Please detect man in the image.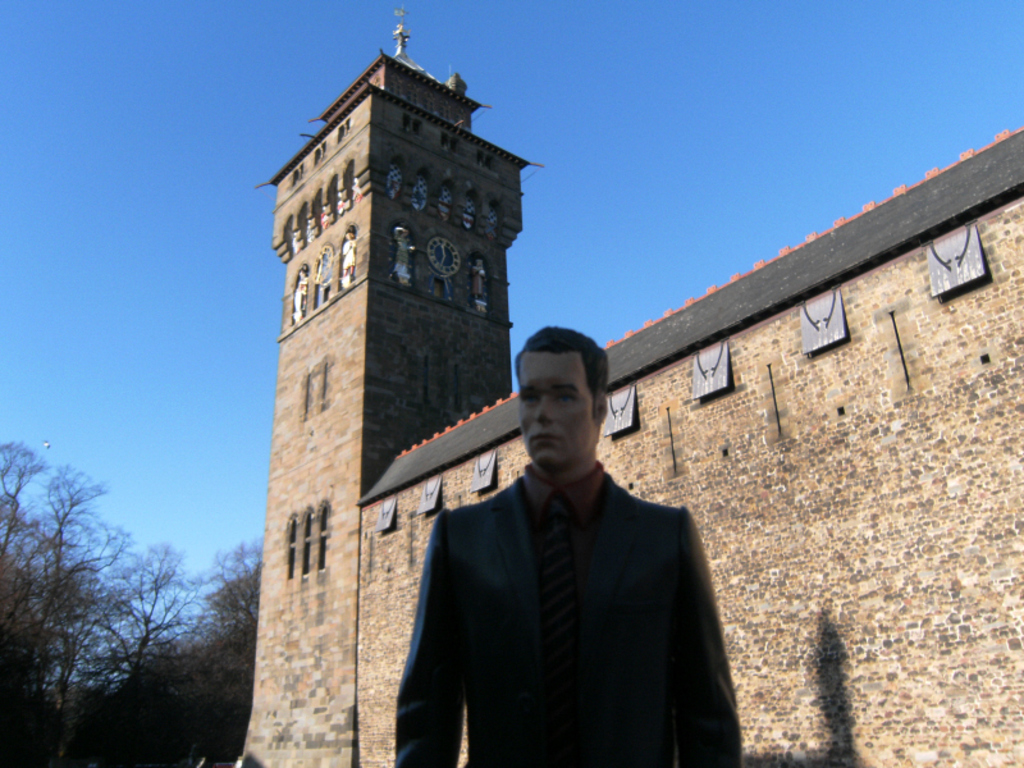
402/319/730/763.
